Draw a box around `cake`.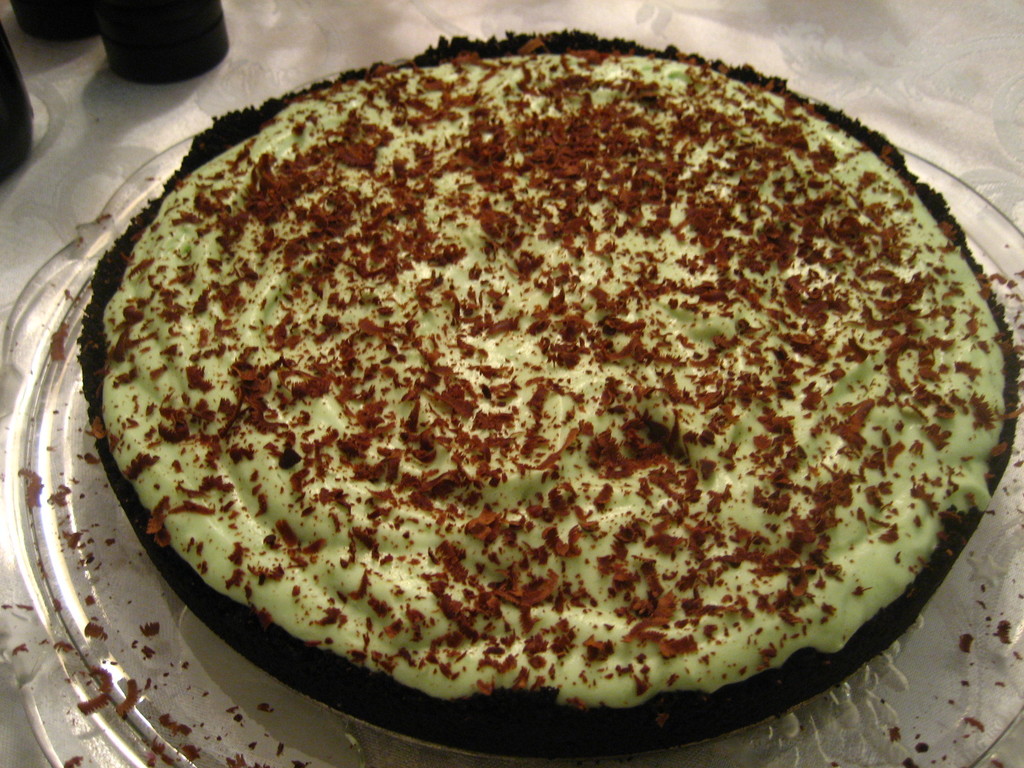
80,25,1014,754.
